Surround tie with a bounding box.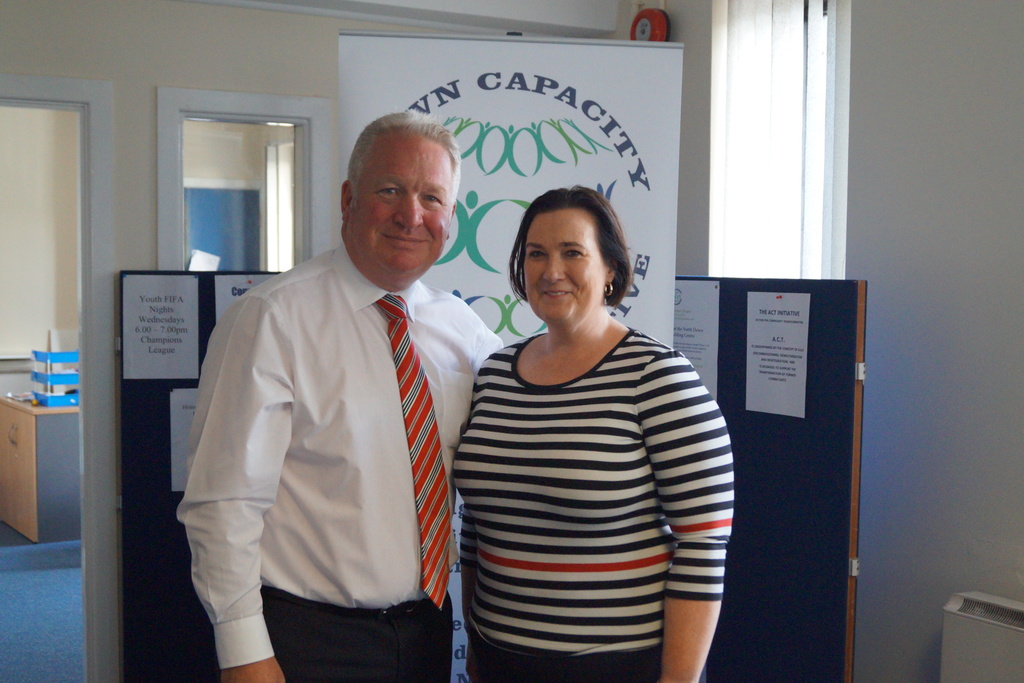
374 295 452 608.
